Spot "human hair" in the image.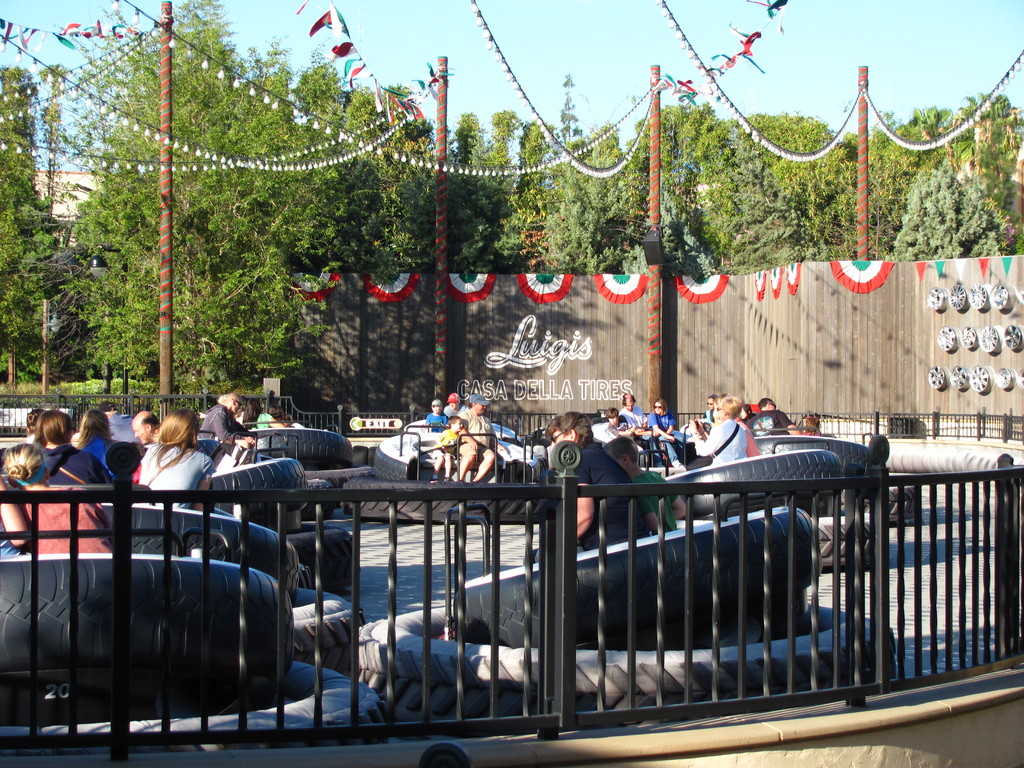
"human hair" found at 708/389/716/403.
